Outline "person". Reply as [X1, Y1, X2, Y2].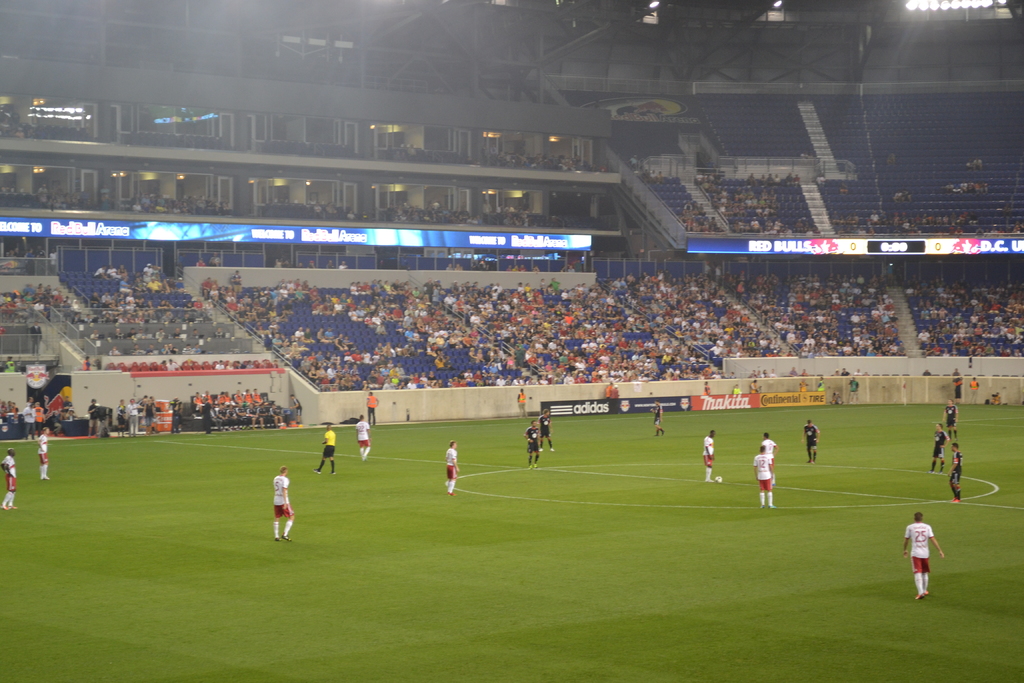
[948, 441, 960, 501].
